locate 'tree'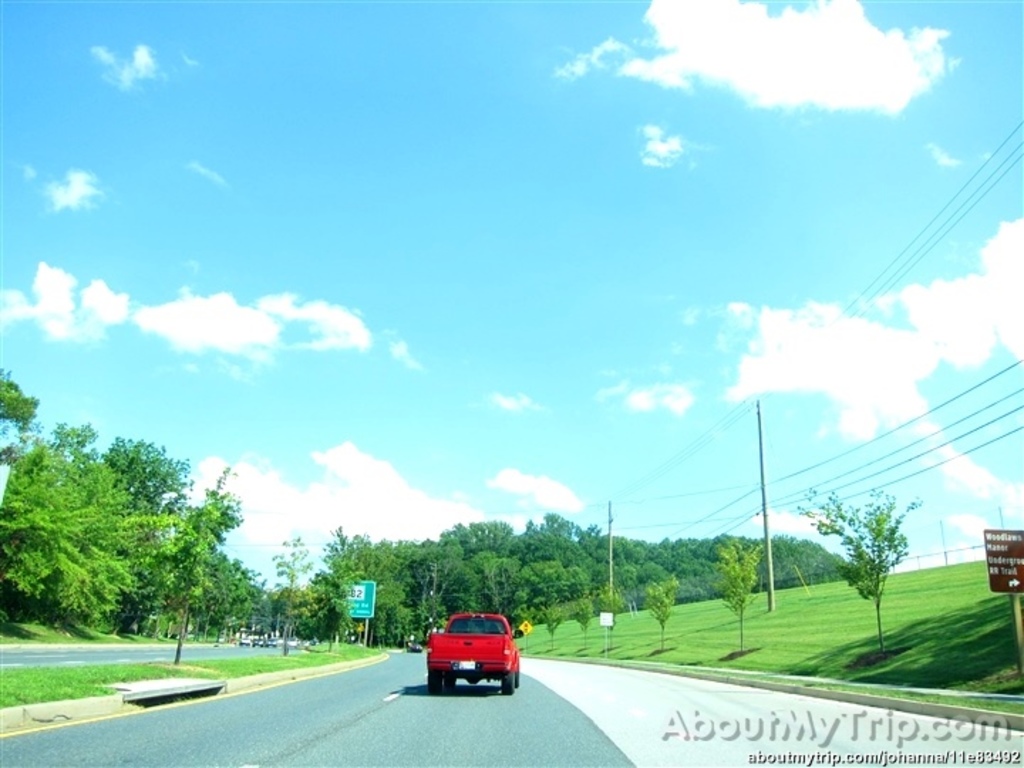
x1=272 y1=533 x2=310 y2=646
